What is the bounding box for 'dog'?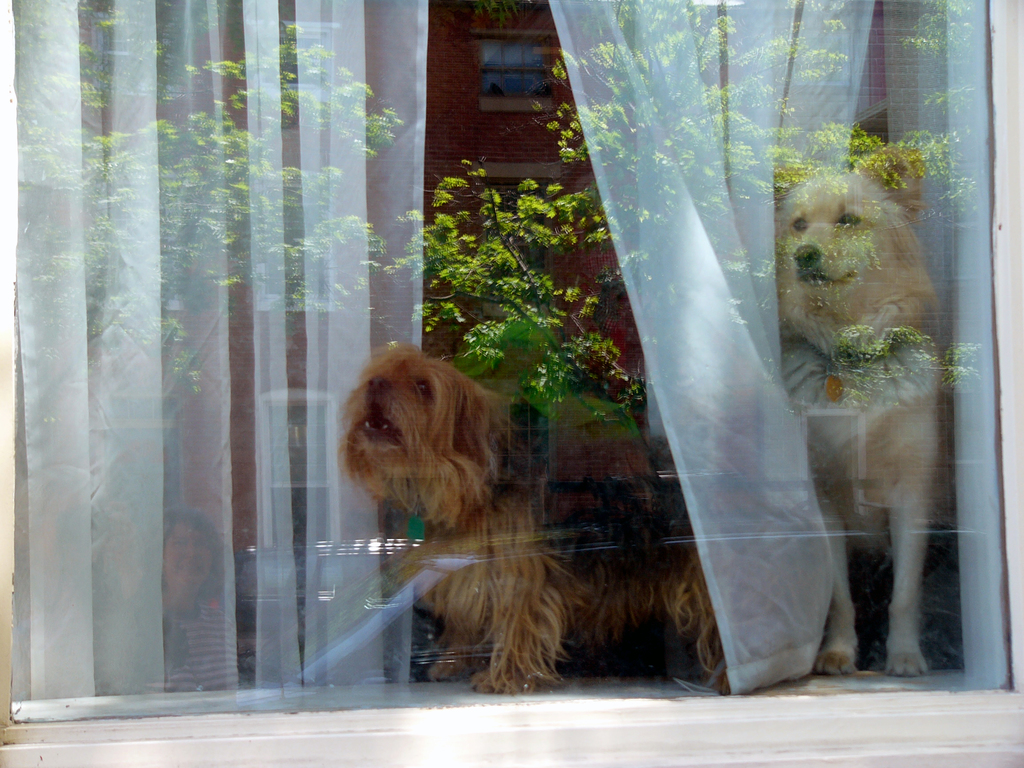
bbox(344, 341, 731, 706).
